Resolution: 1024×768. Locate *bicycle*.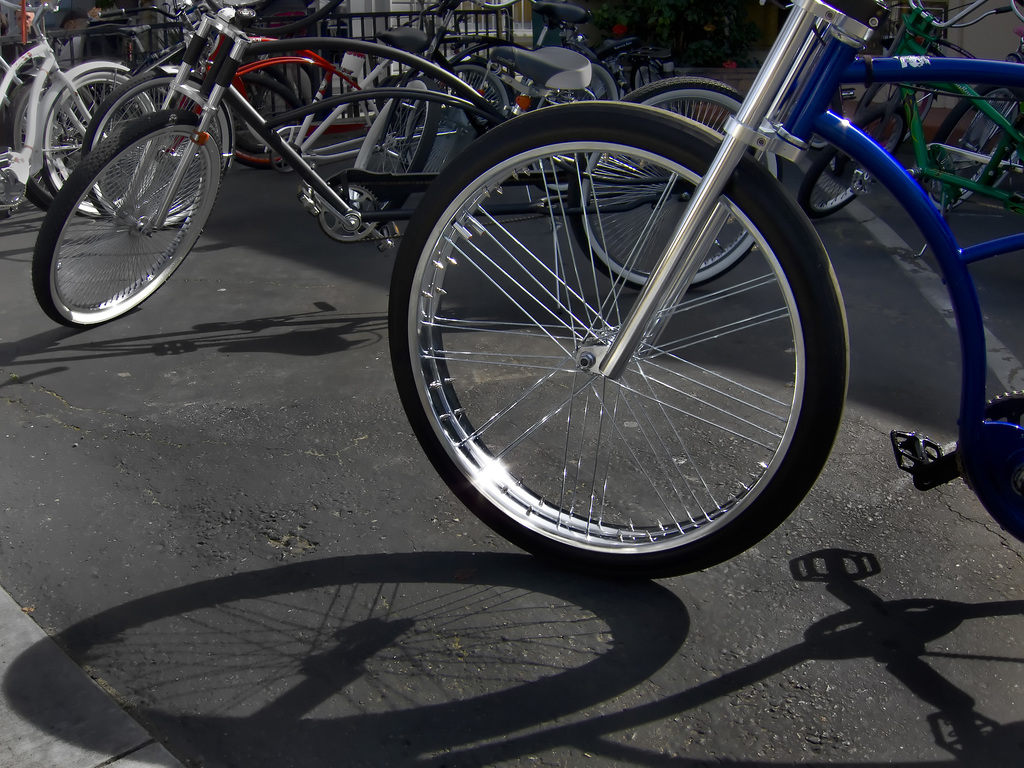
(x1=780, y1=0, x2=1023, y2=207).
